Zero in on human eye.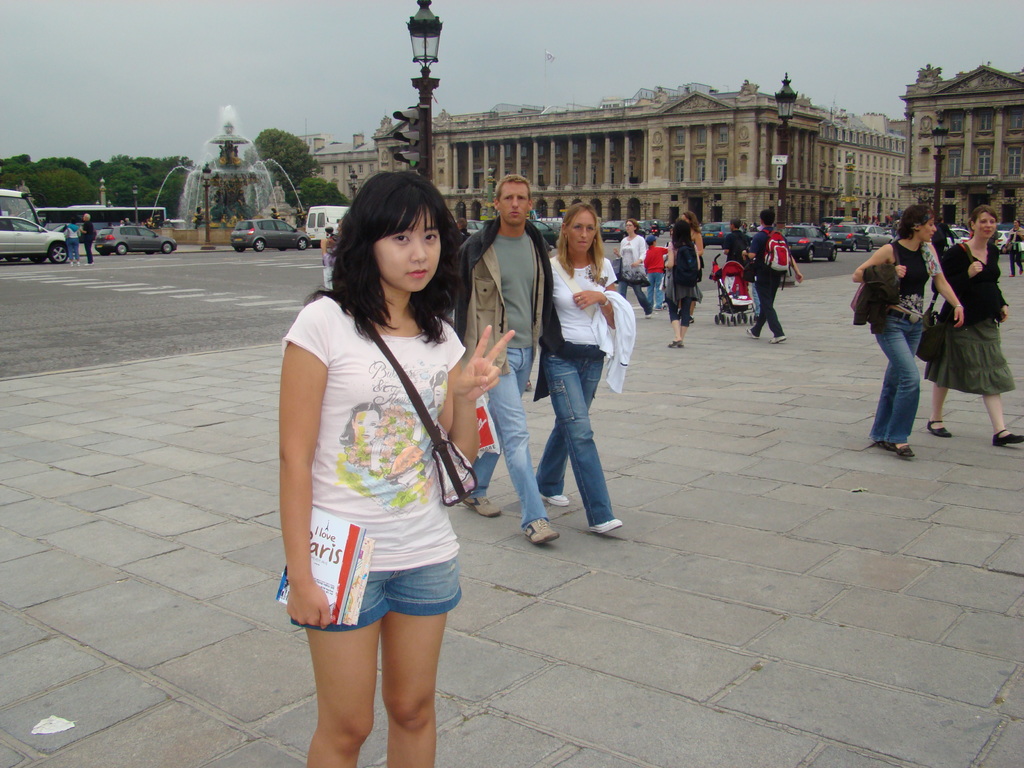
Zeroed in: 389:230:409:245.
